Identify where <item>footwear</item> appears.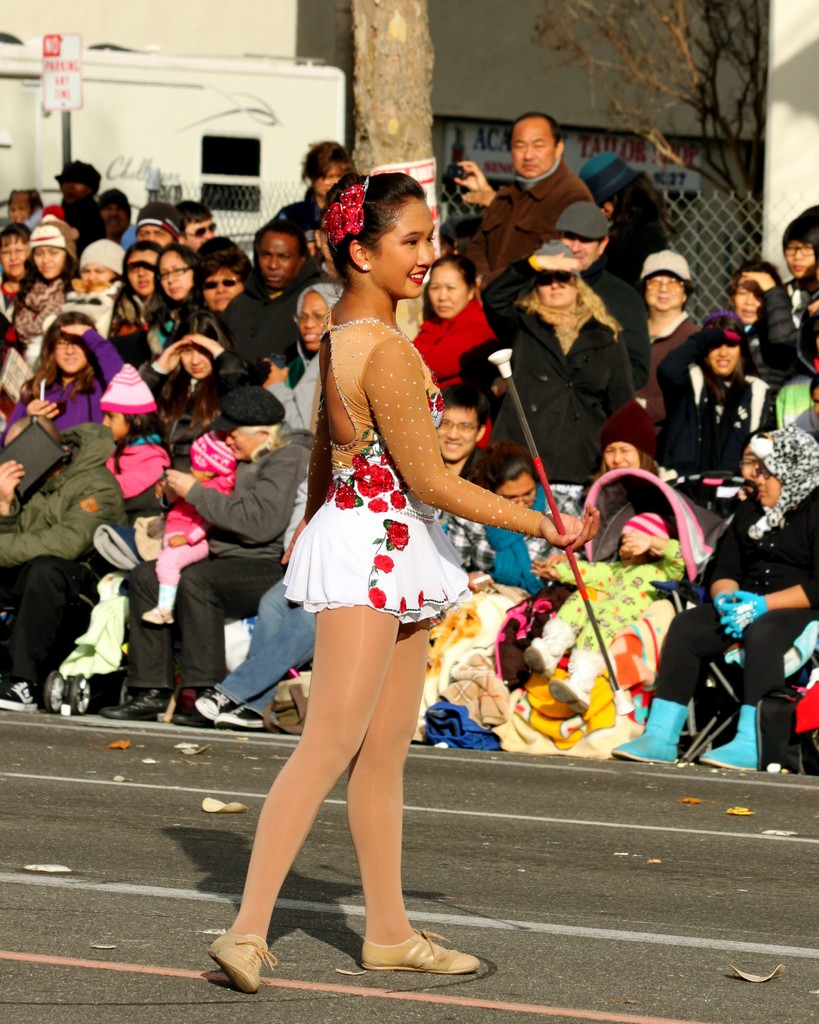
Appears at left=612, top=698, right=695, bottom=760.
